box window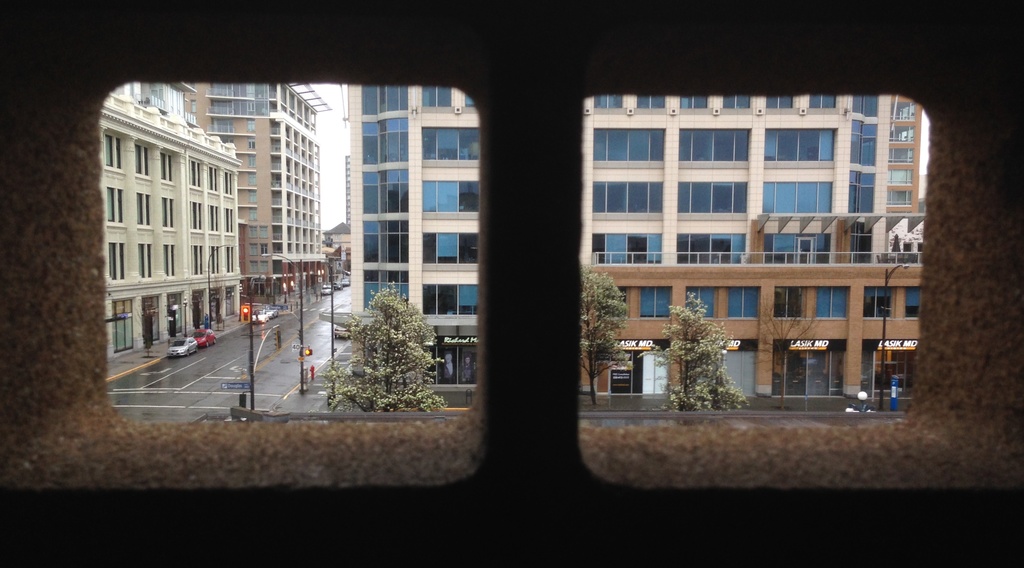
l=419, t=176, r=488, b=216
